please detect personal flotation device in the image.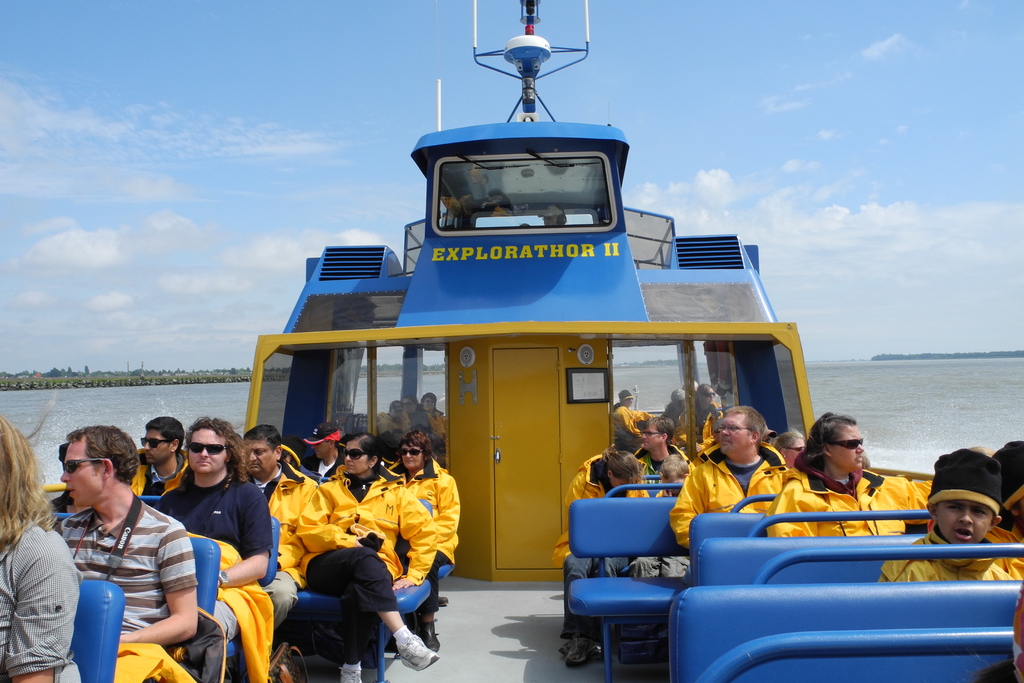
region(765, 459, 939, 538).
